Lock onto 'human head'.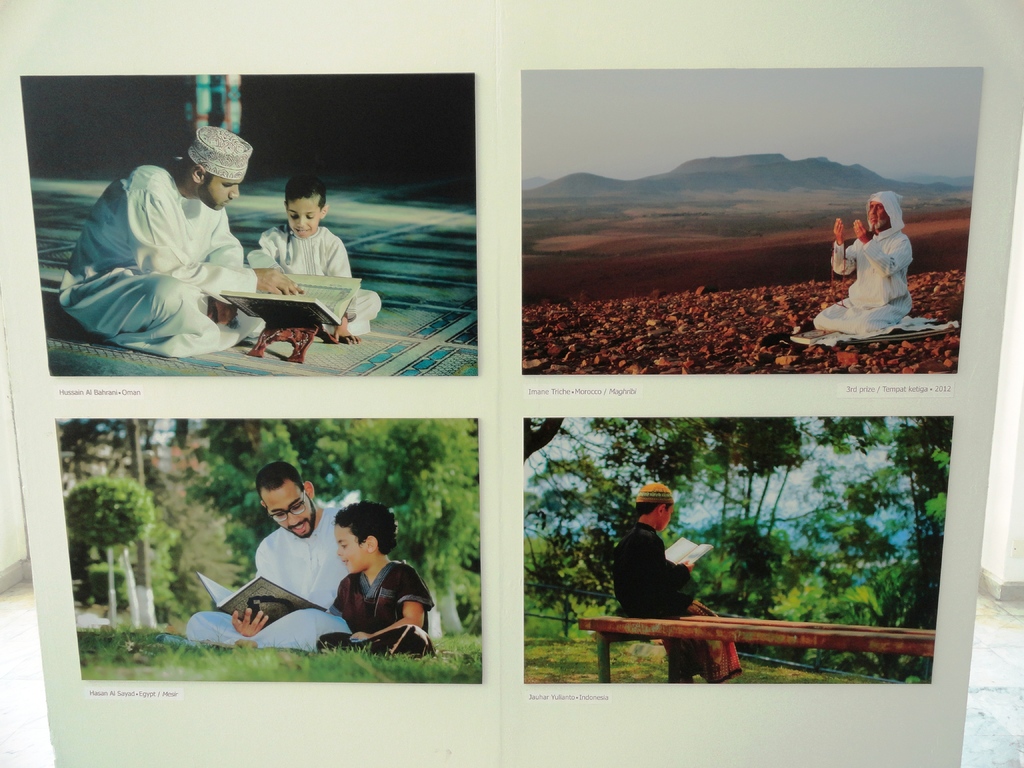
Locked: <box>636,483,673,531</box>.
